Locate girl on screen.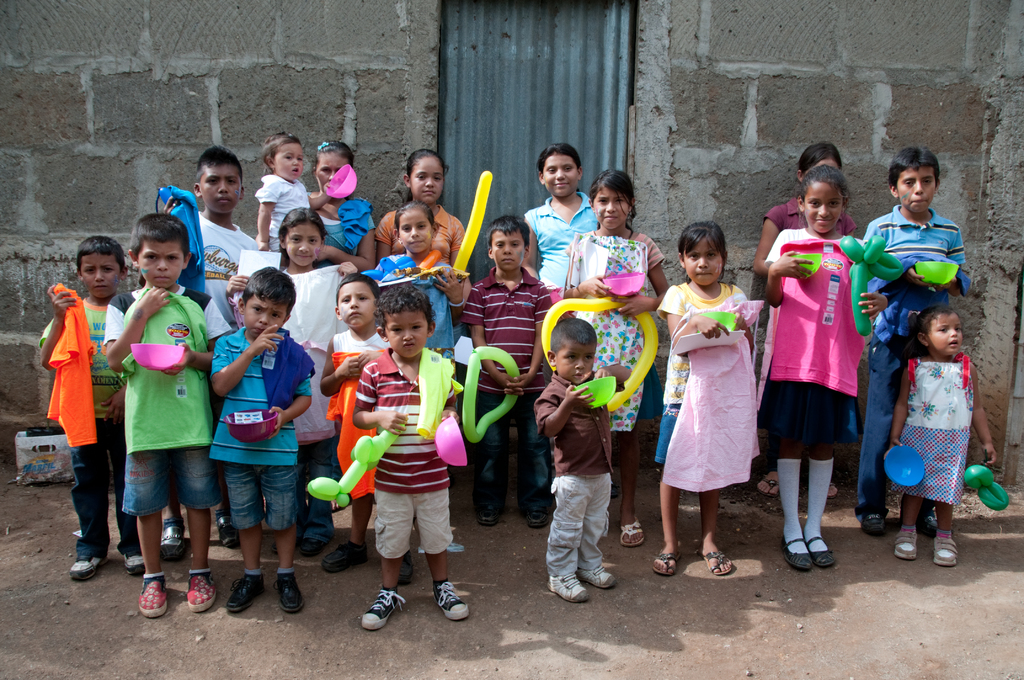
On screen at {"left": 760, "top": 140, "right": 858, "bottom": 496}.
